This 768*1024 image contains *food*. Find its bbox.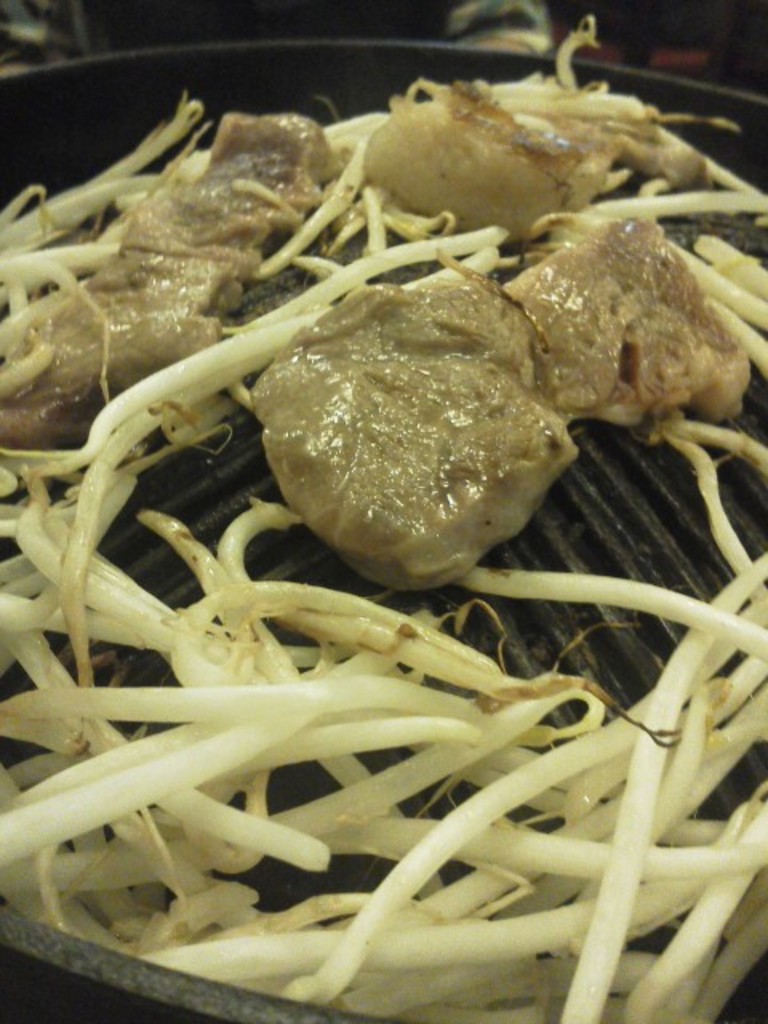
358/69/715/248.
